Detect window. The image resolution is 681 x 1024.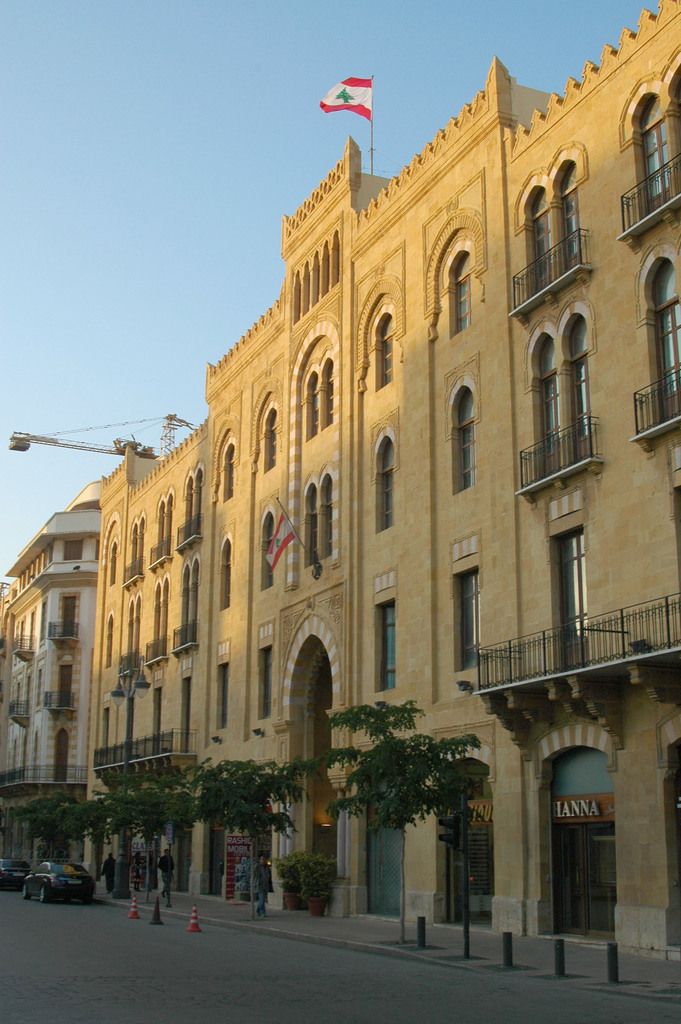
[left=216, top=664, right=227, bottom=729].
